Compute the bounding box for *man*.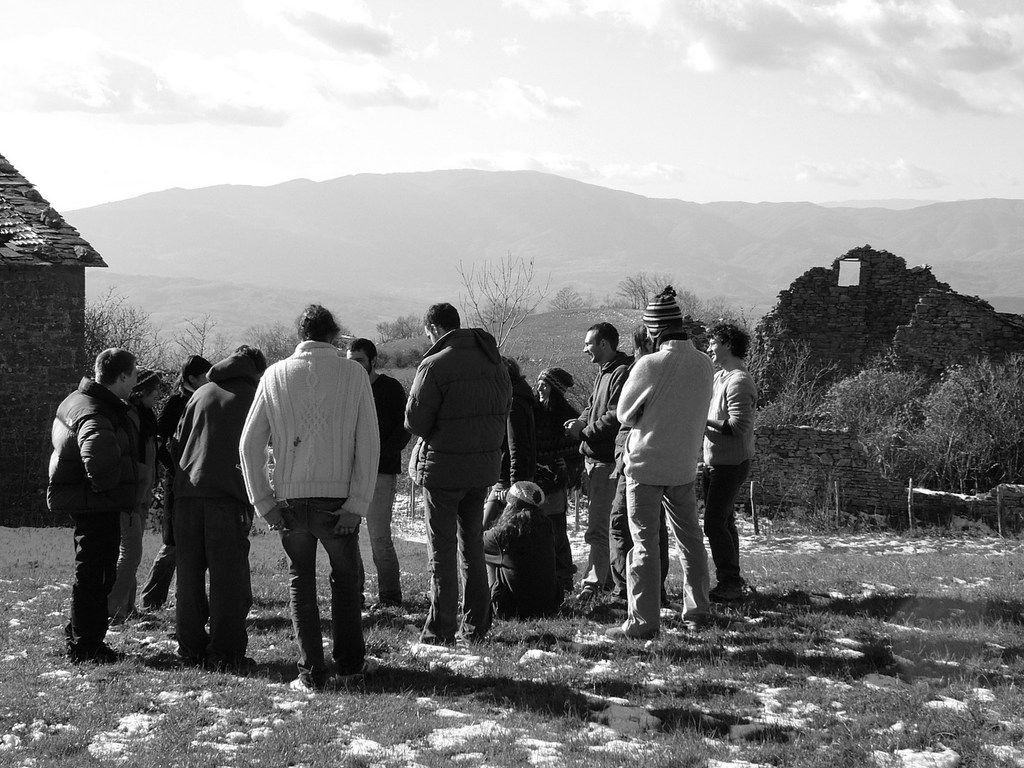
Rect(564, 318, 633, 610).
